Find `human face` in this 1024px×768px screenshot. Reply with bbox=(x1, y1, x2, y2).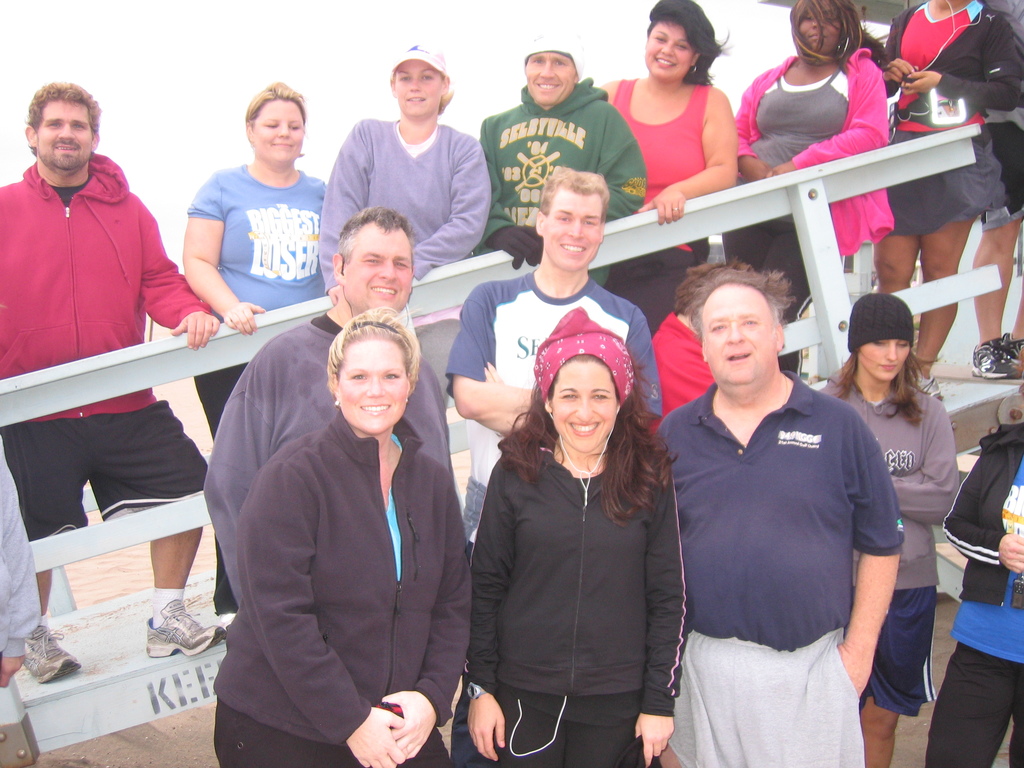
bbox=(337, 338, 407, 437).
